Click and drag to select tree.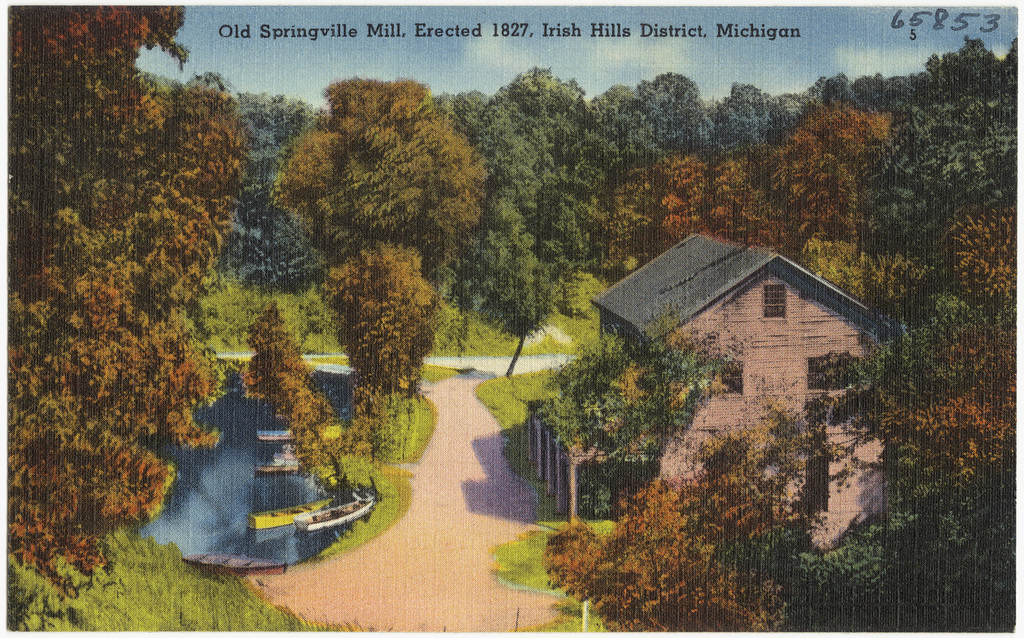
Selection: BBox(5, 4, 249, 593).
